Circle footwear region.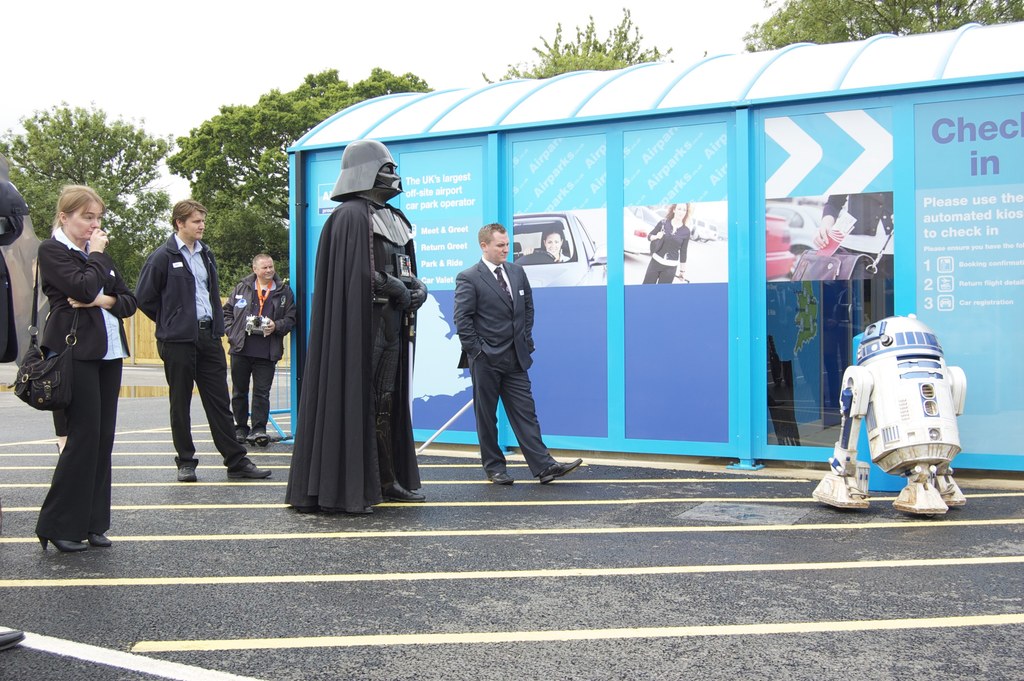
Region: box=[540, 454, 581, 488].
